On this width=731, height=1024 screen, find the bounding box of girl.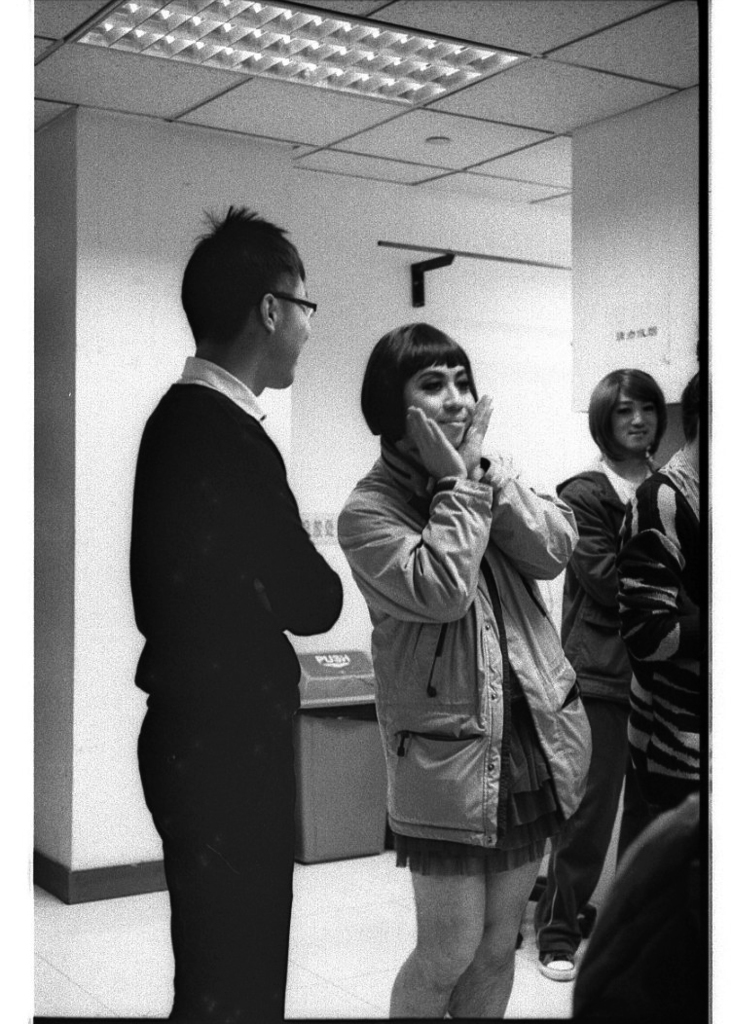
Bounding box: <region>333, 327, 579, 1015</region>.
